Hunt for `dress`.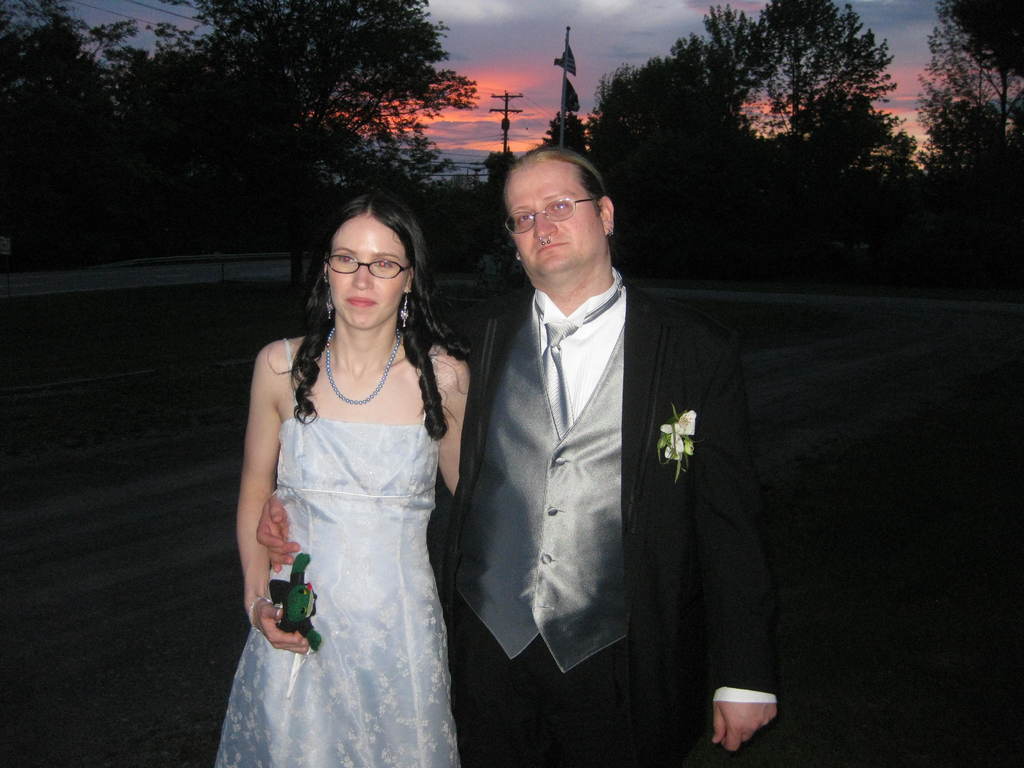
Hunted down at 177, 353, 463, 767.
